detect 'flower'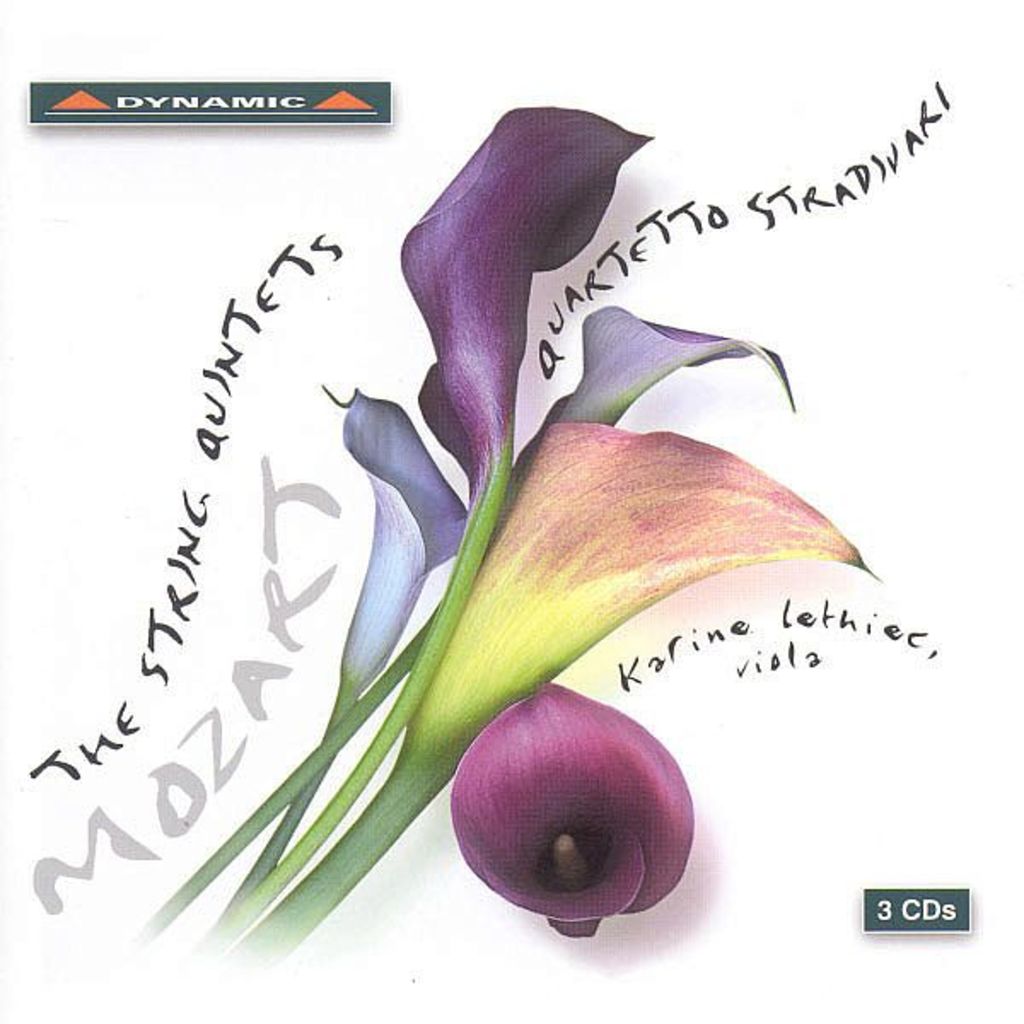
<region>512, 300, 794, 476</region>
